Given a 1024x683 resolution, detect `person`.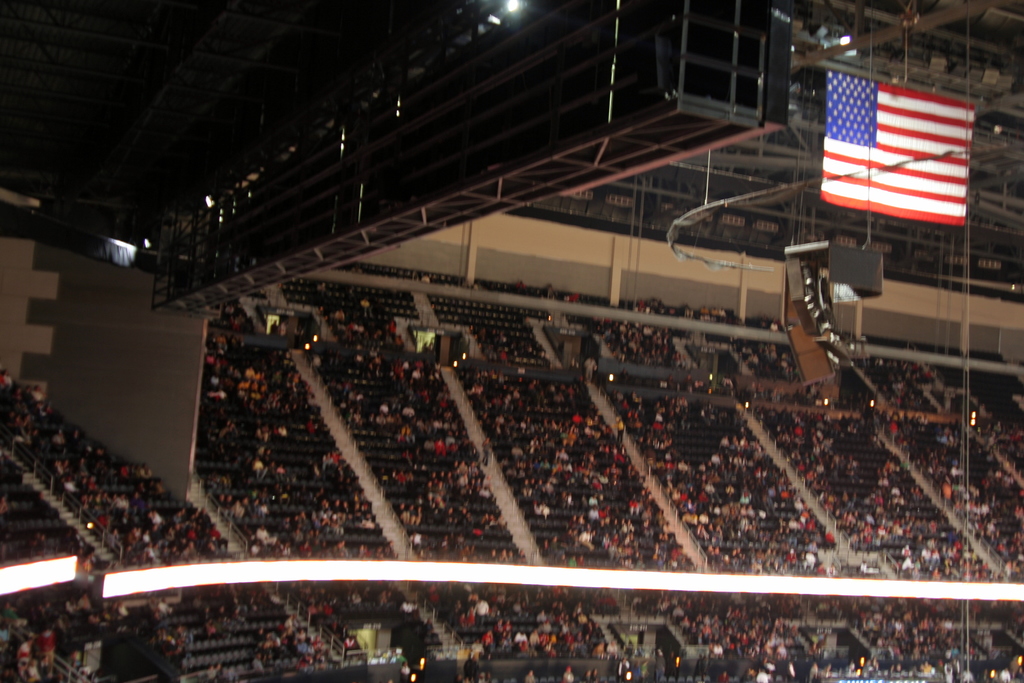
<box>591,662,600,682</box>.
